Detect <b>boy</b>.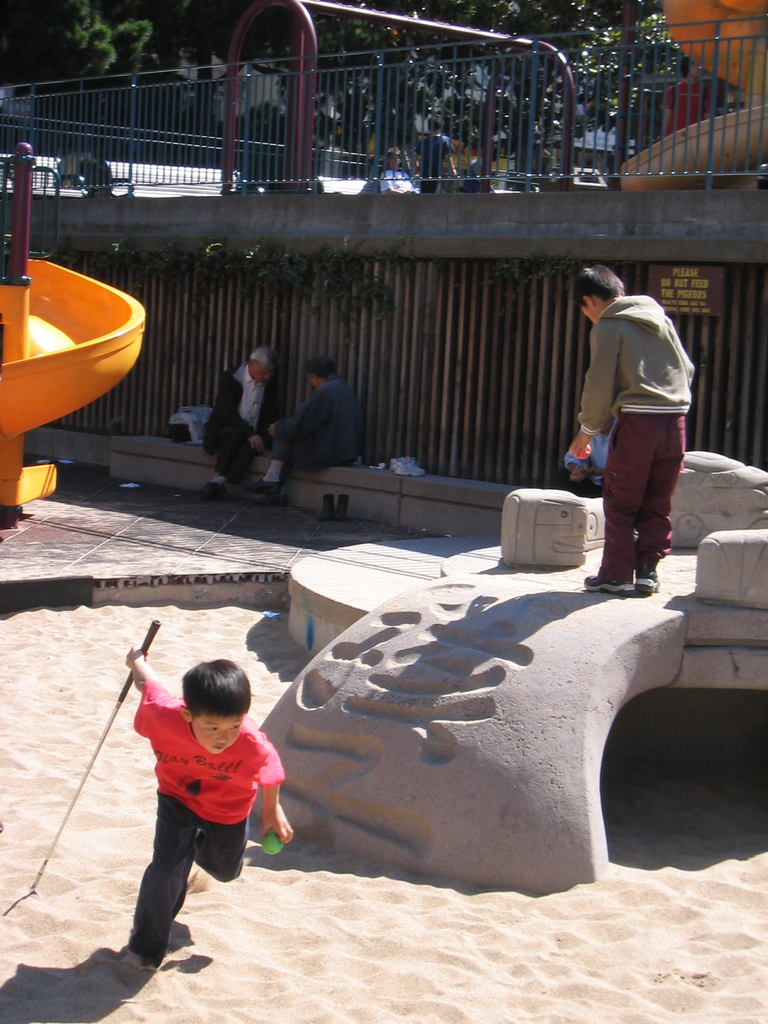
Detected at [564,254,698,597].
